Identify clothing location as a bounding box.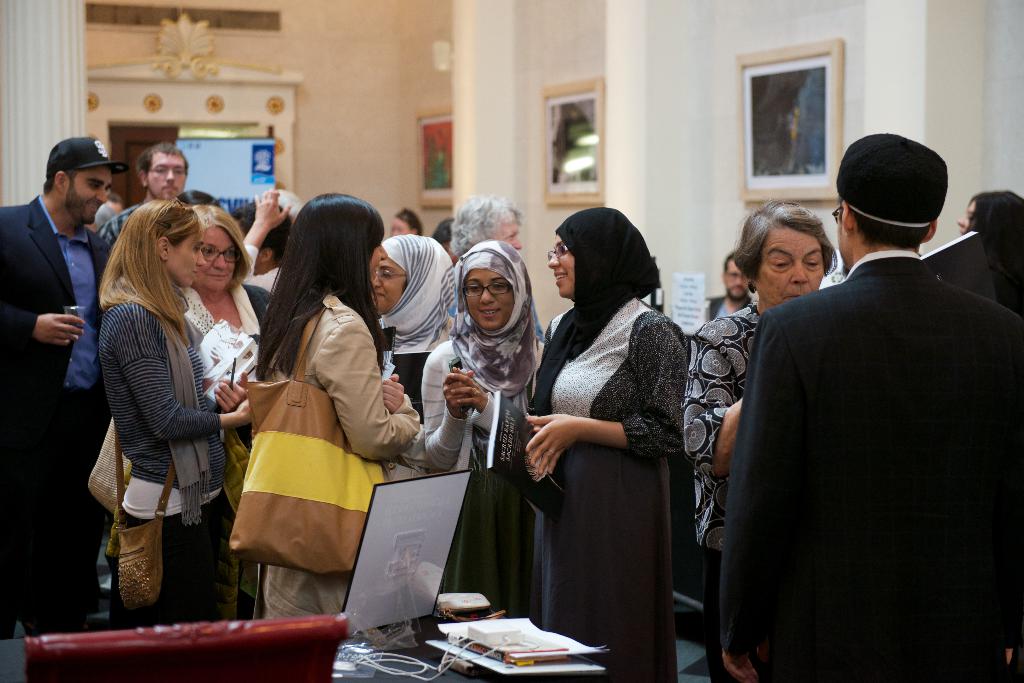
box(532, 298, 688, 682).
